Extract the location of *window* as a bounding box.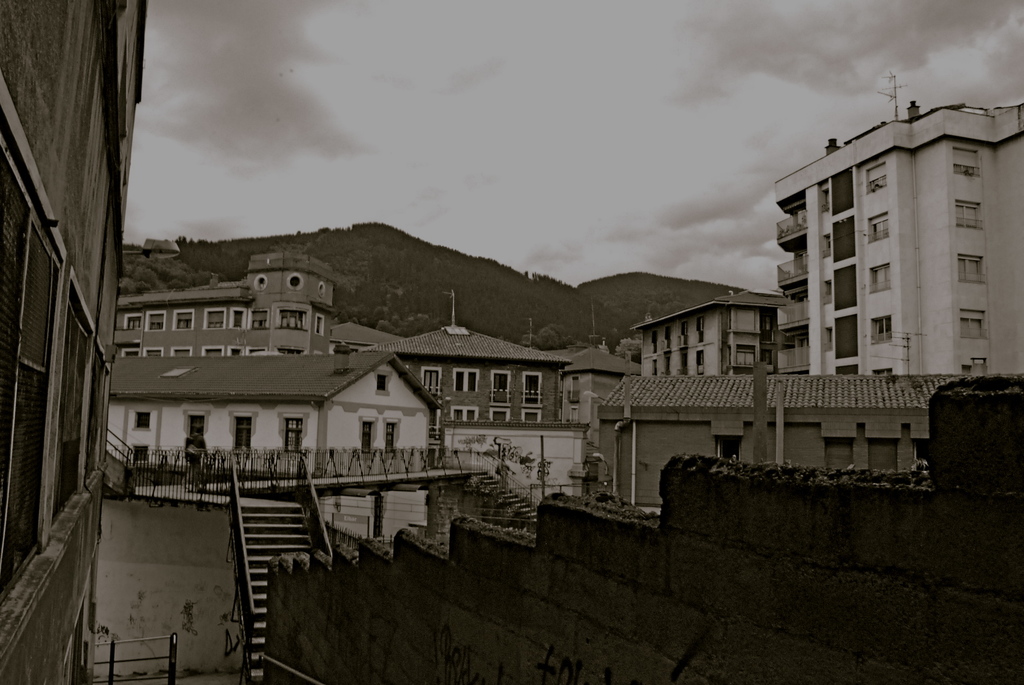
[820,185,831,215].
